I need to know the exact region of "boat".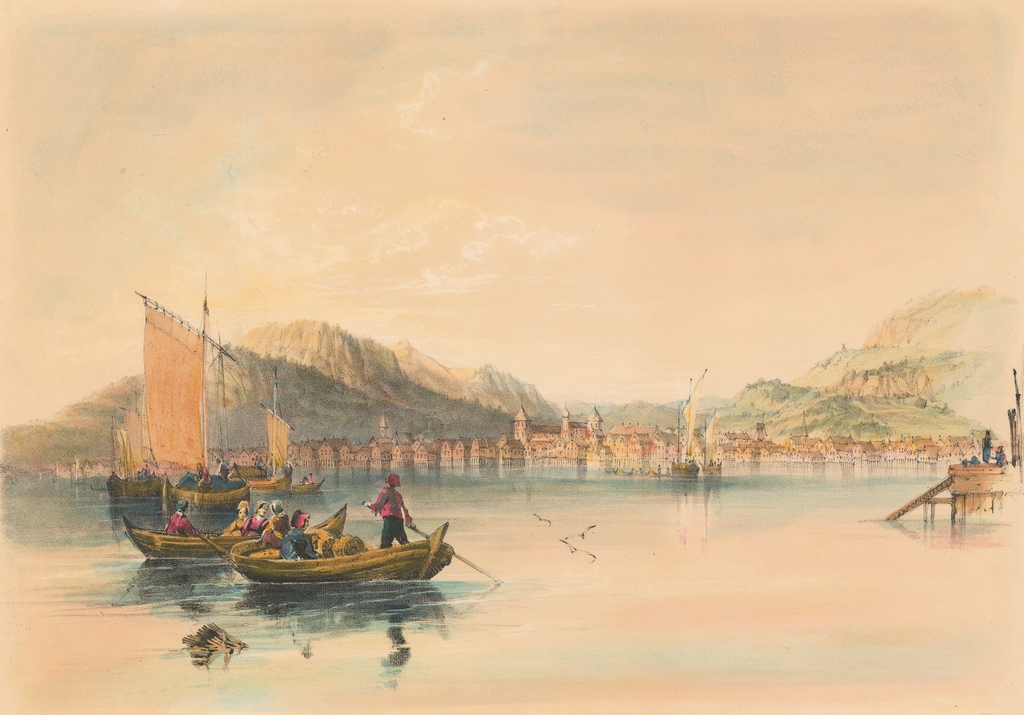
Region: bbox=[187, 487, 452, 605].
